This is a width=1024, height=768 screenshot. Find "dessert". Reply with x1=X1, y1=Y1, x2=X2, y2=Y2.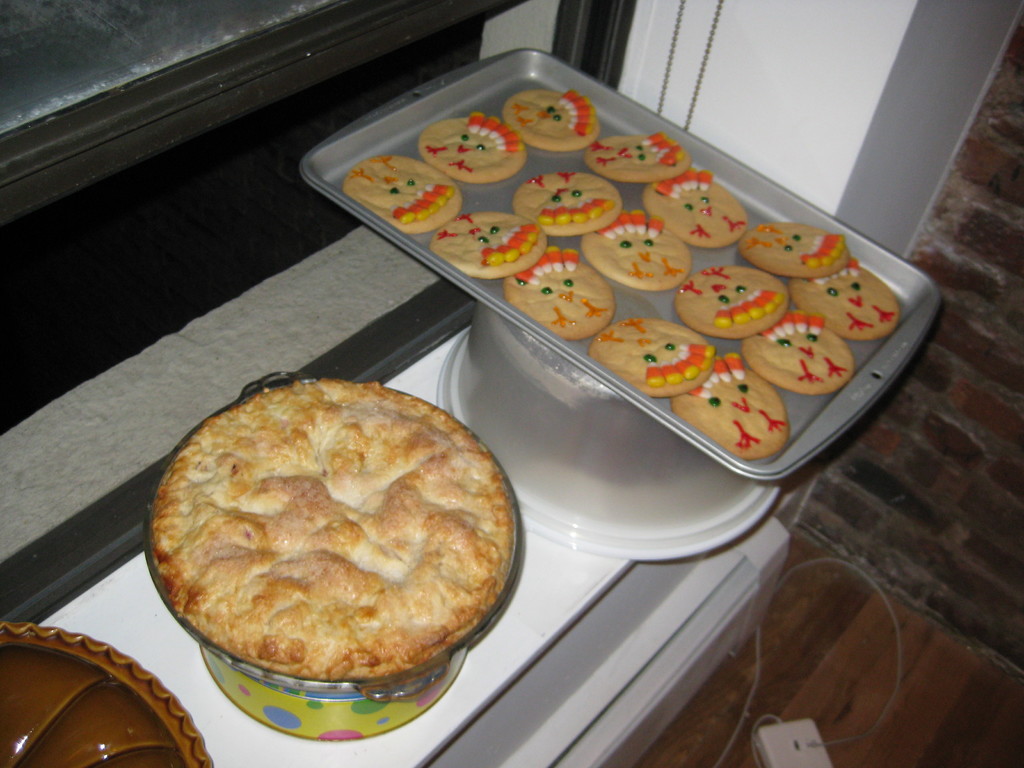
x1=520, y1=255, x2=611, y2=334.
